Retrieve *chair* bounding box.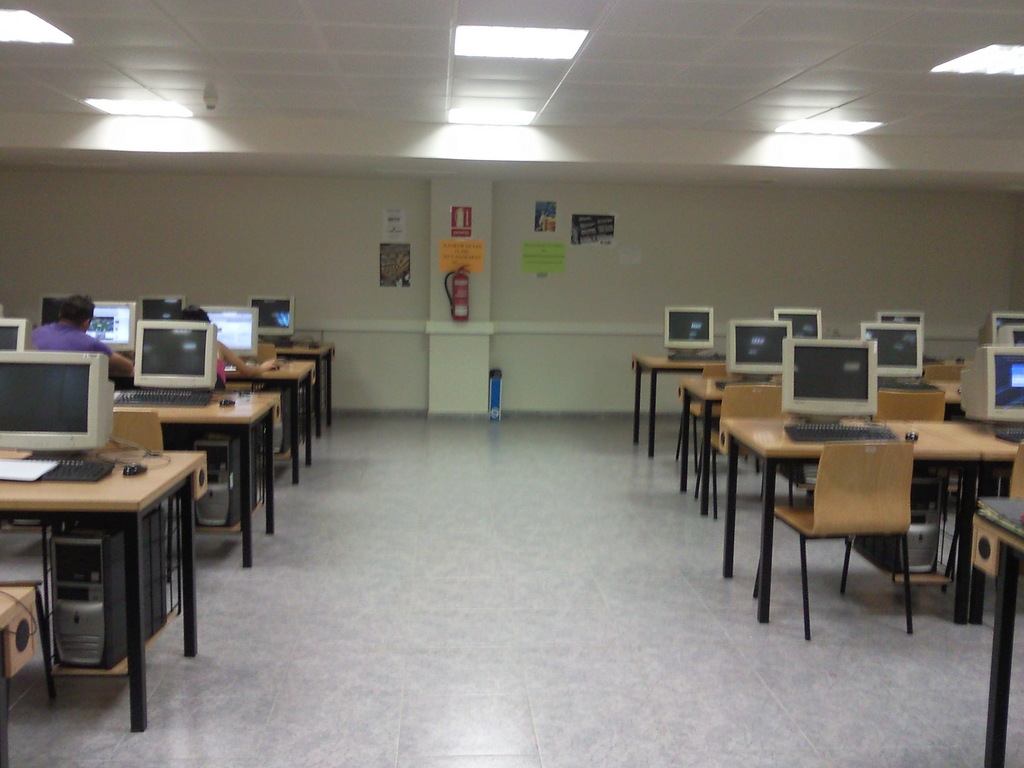
Bounding box: bbox=[692, 385, 779, 549].
